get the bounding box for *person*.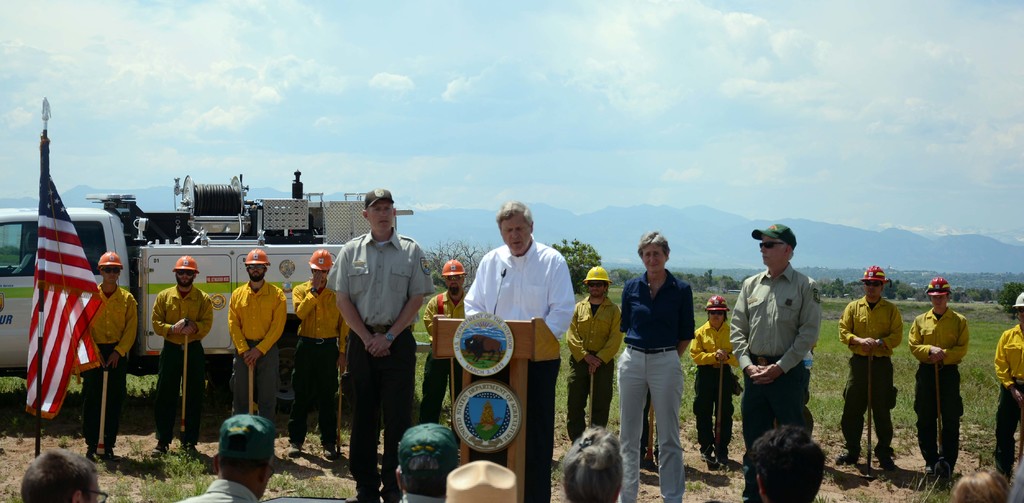
select_region(833, 261, 901, 477).
